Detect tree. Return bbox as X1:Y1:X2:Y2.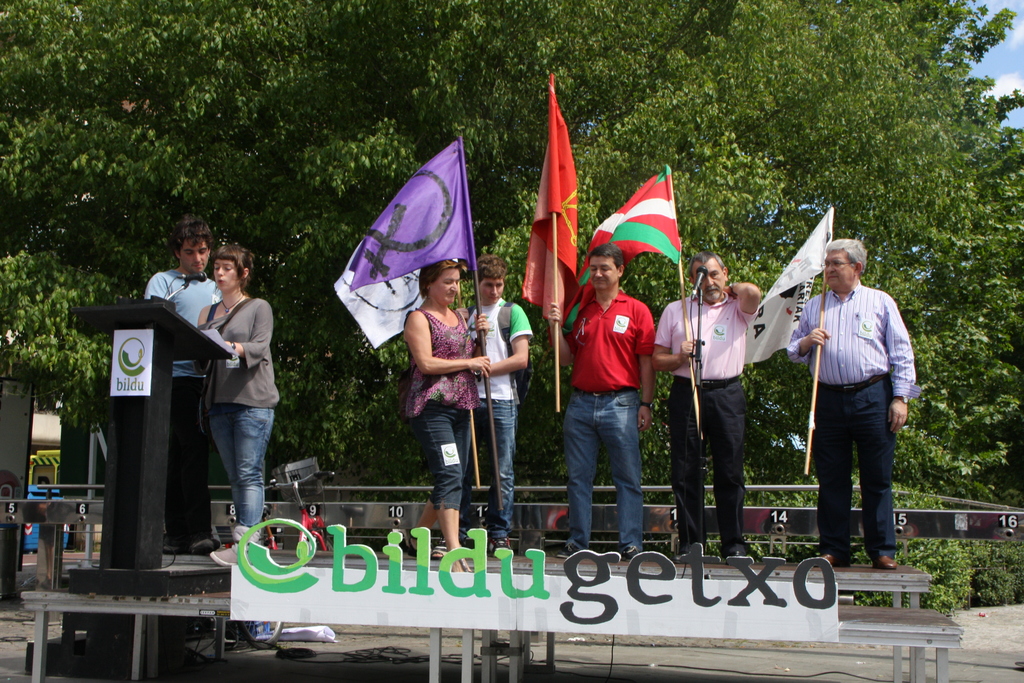
0:0:1023:613.
